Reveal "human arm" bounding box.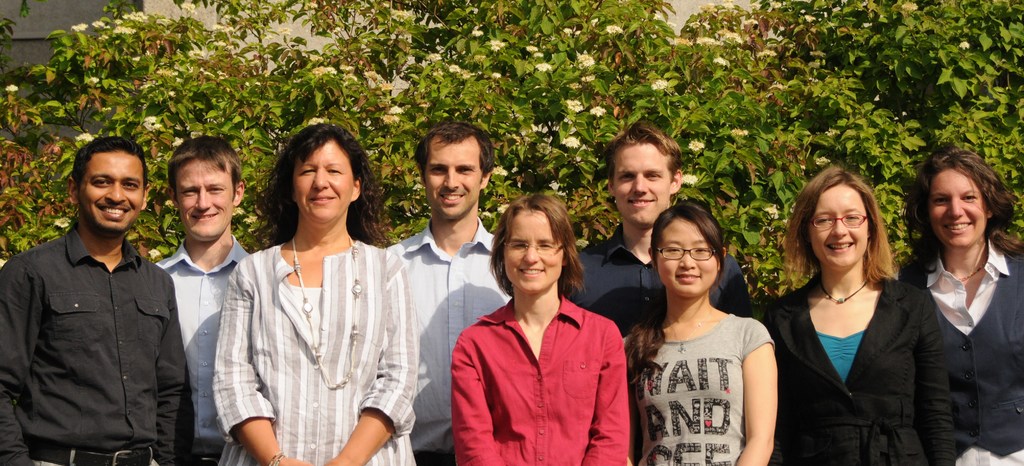
Revealed: detection(442, 328, 507, 464).
